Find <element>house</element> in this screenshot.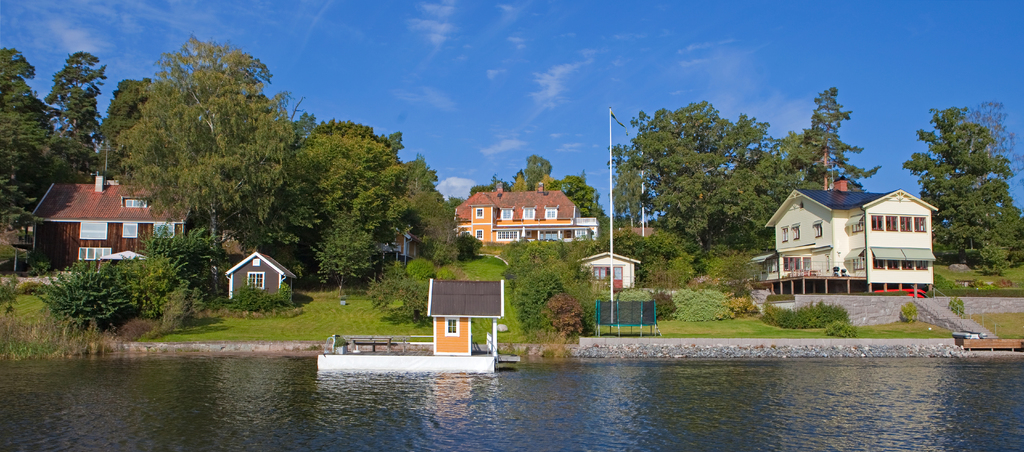
The bounding box for <element>house</element> is l=22, t=170, r=196, b=275.
